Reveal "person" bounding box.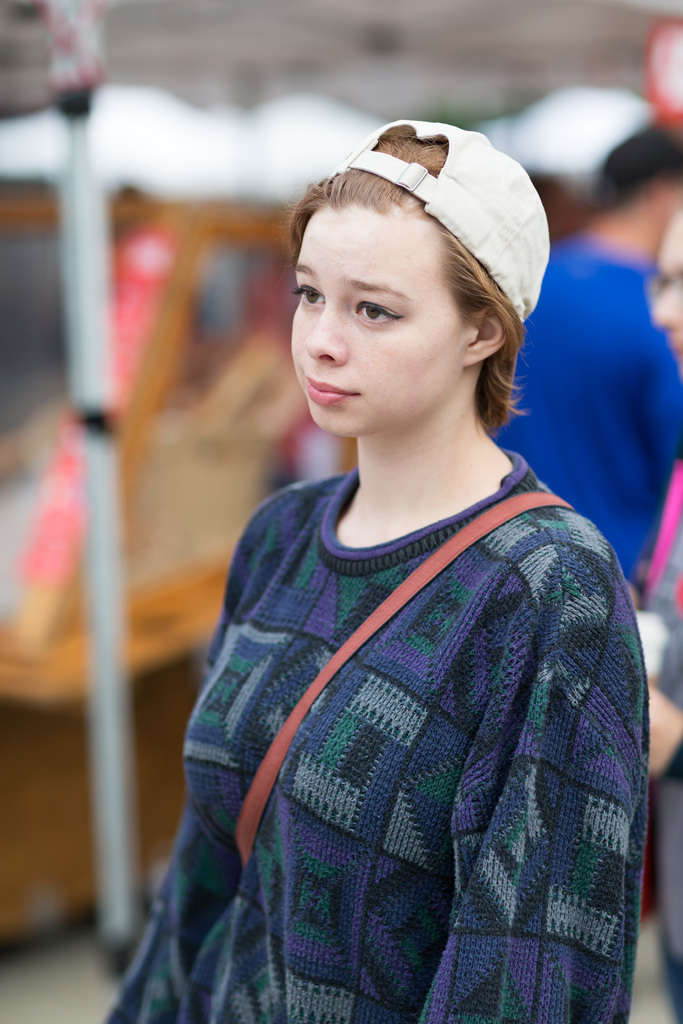
Revealed: {"left": 94, "top": 124, "right": 644, "bottom": 1023}.
